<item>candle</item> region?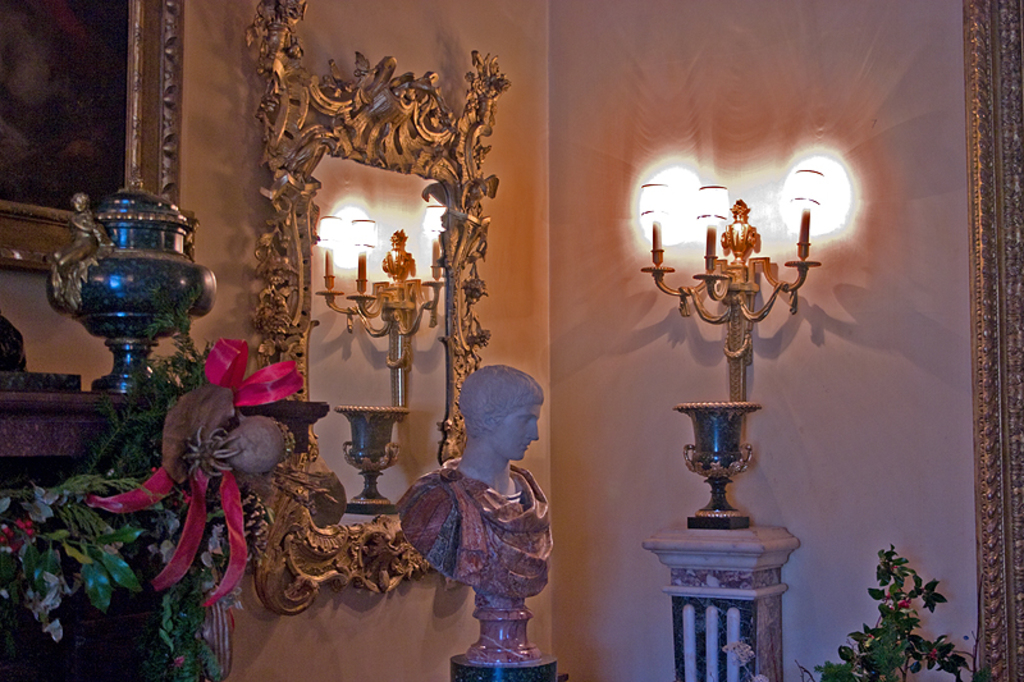
(left=325, top=252, right=333, bottom=292)
